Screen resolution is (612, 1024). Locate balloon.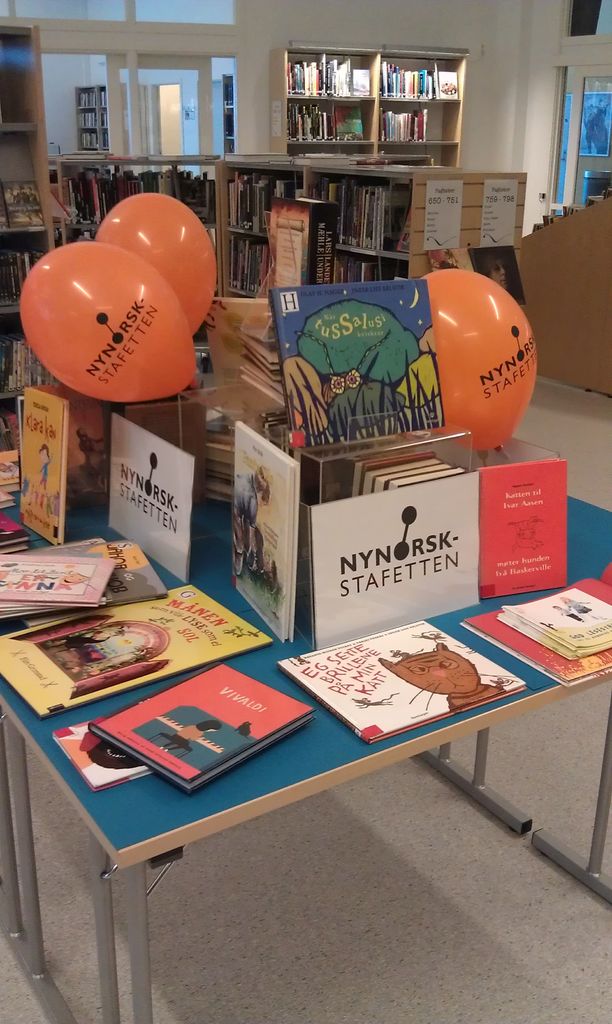
<region>99, 192, 220, 337</region>.
